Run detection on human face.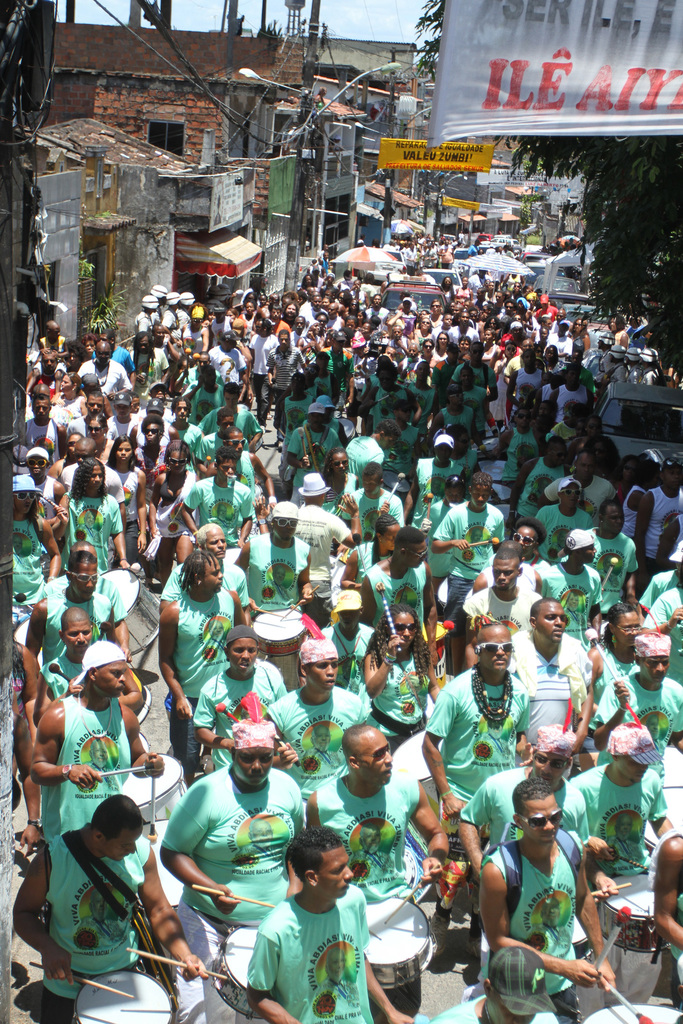
Result: (left=639, top=653, right=671, bottom=683).
